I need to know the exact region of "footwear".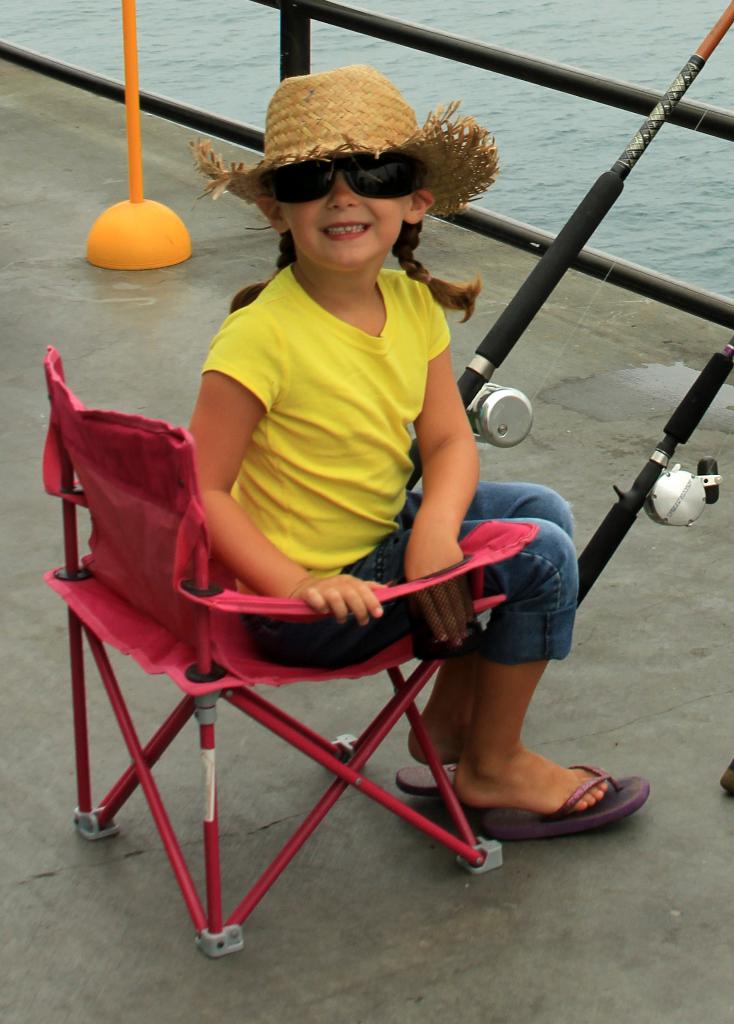
Region: <bbox>392, 764, 464, 803</bbox>.
